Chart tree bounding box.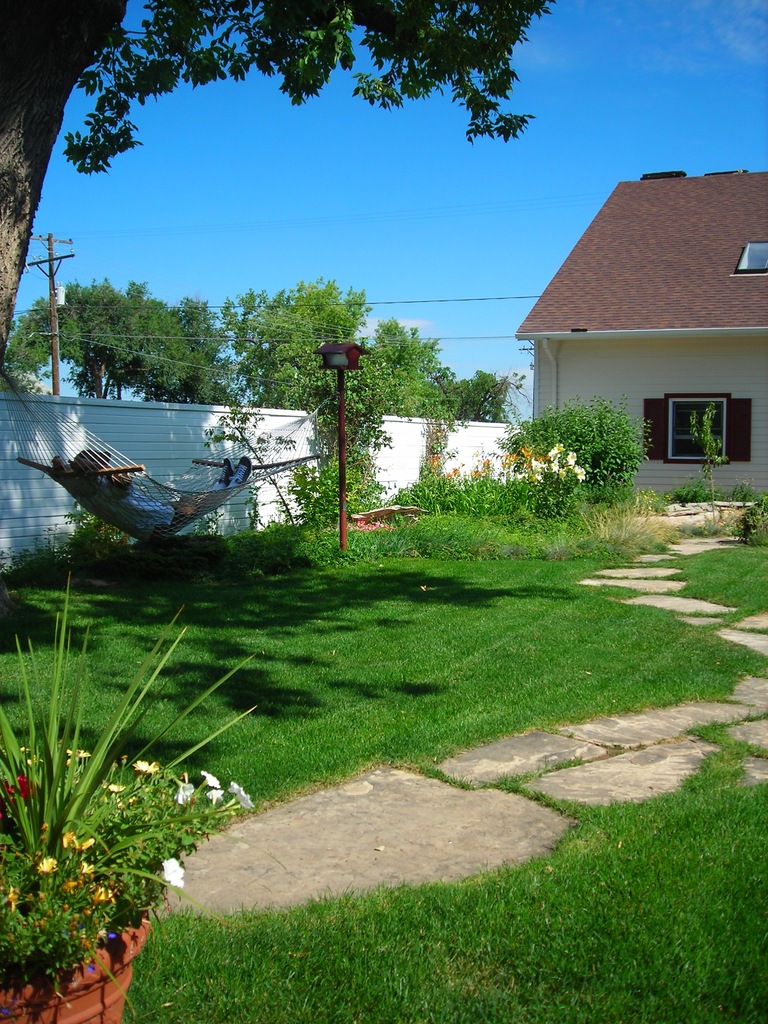
Charted: (383, 310, 471, 420).
